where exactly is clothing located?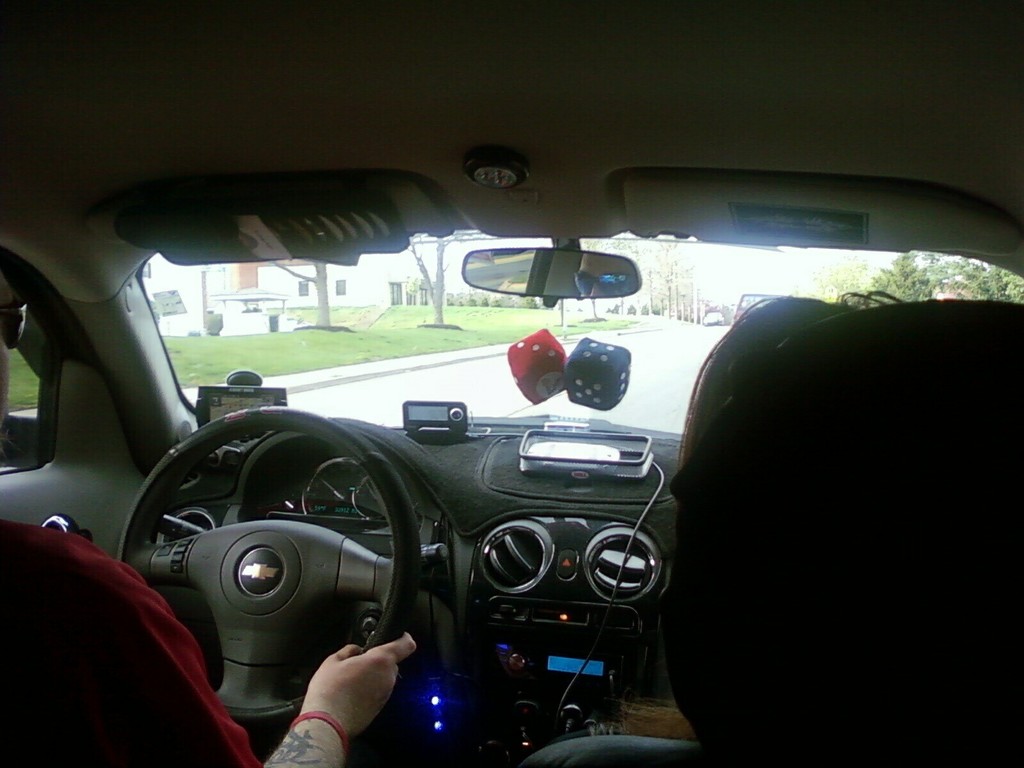
Its bounding box is region(4, 522, 267, 761).
